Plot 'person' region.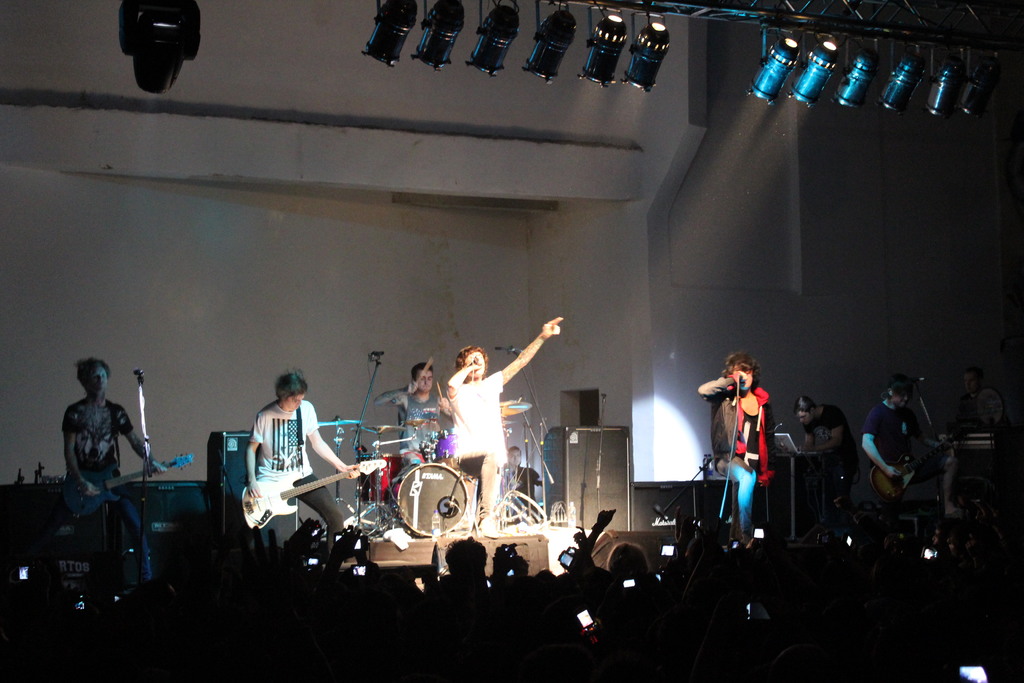
Plotted at 440 315 563 524.
